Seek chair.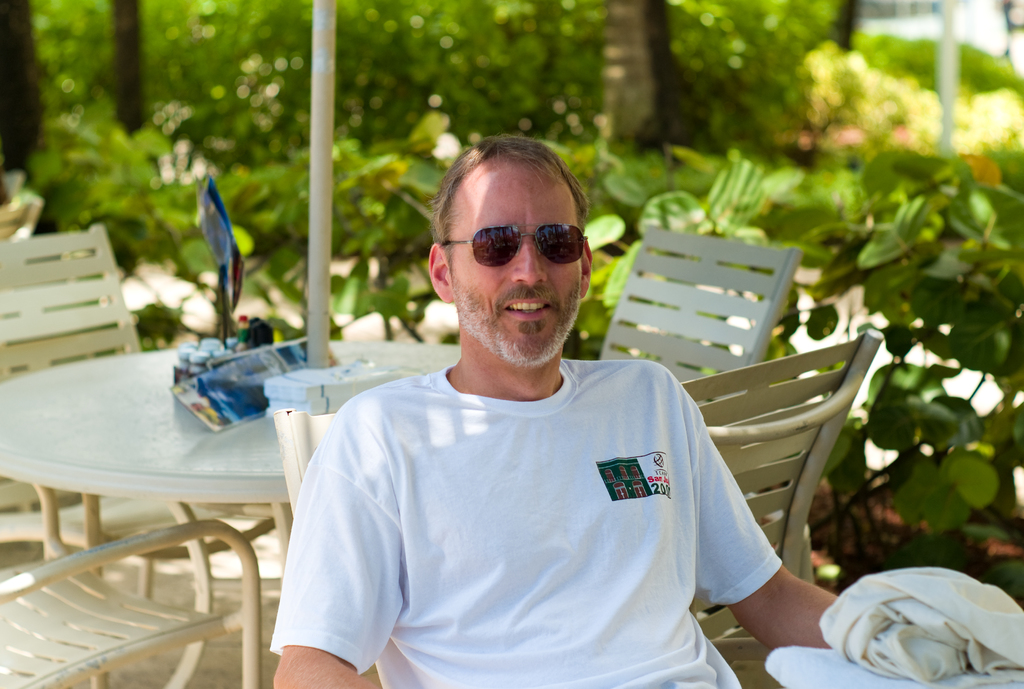
box(0, 221, 241, 597).
